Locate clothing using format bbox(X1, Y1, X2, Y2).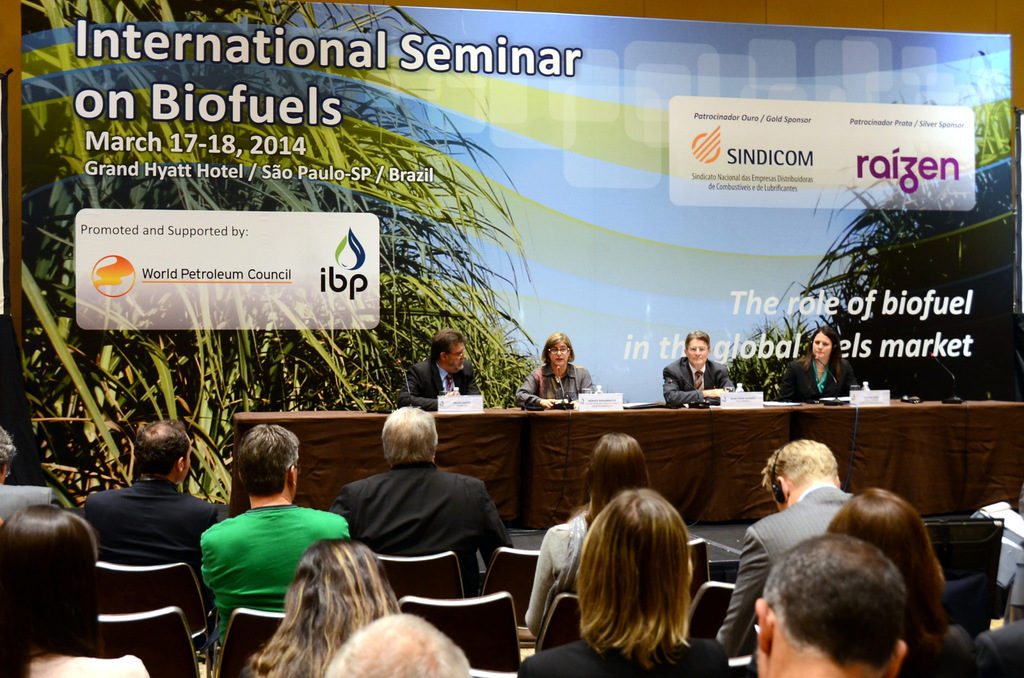
bbox(776, 354, 860, 405).
